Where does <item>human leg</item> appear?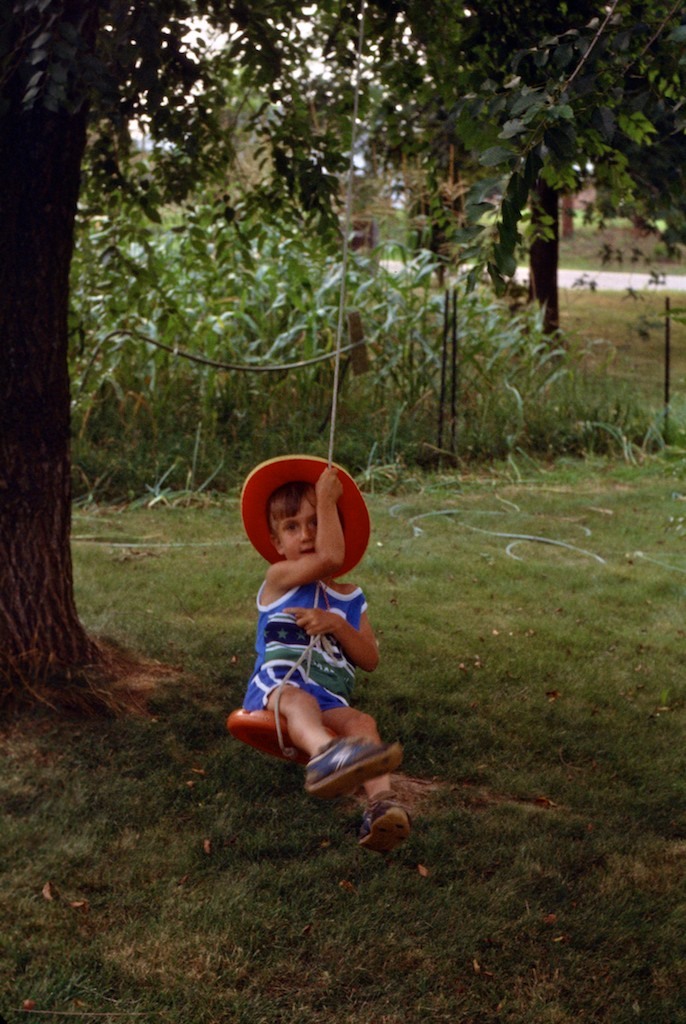
Appears at detection(316, 689, 408, 850).
